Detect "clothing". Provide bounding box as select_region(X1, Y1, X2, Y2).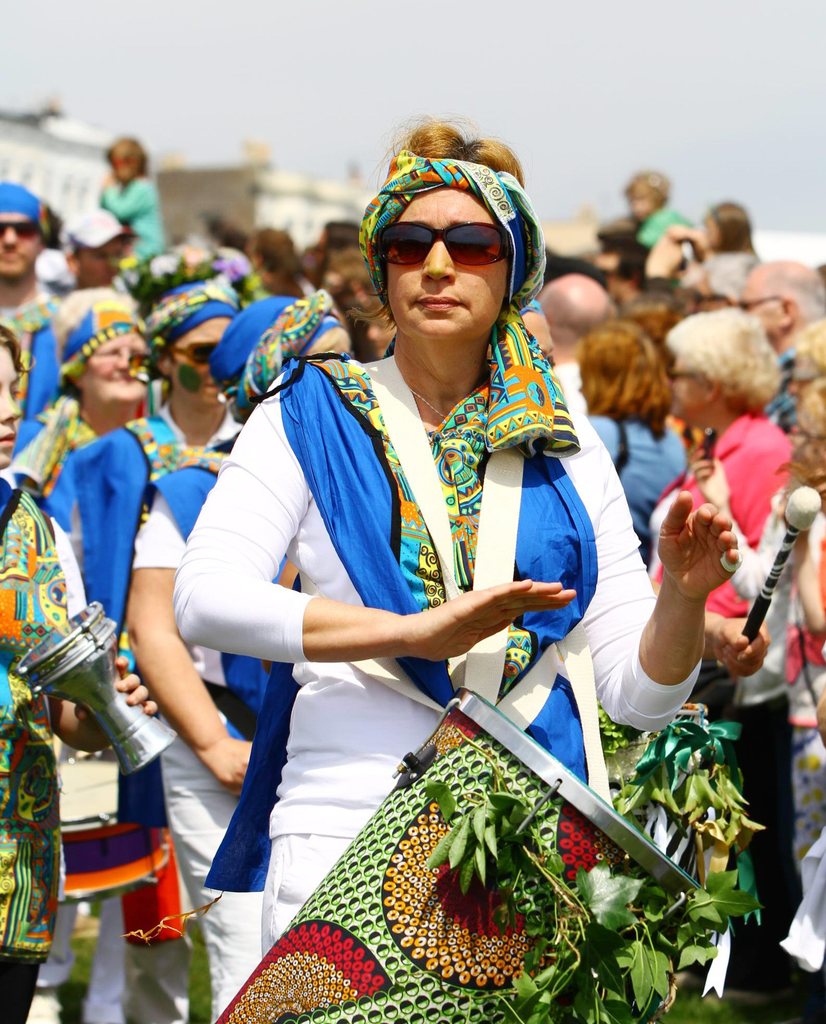
select_region(123, 436, 302, 1021).
